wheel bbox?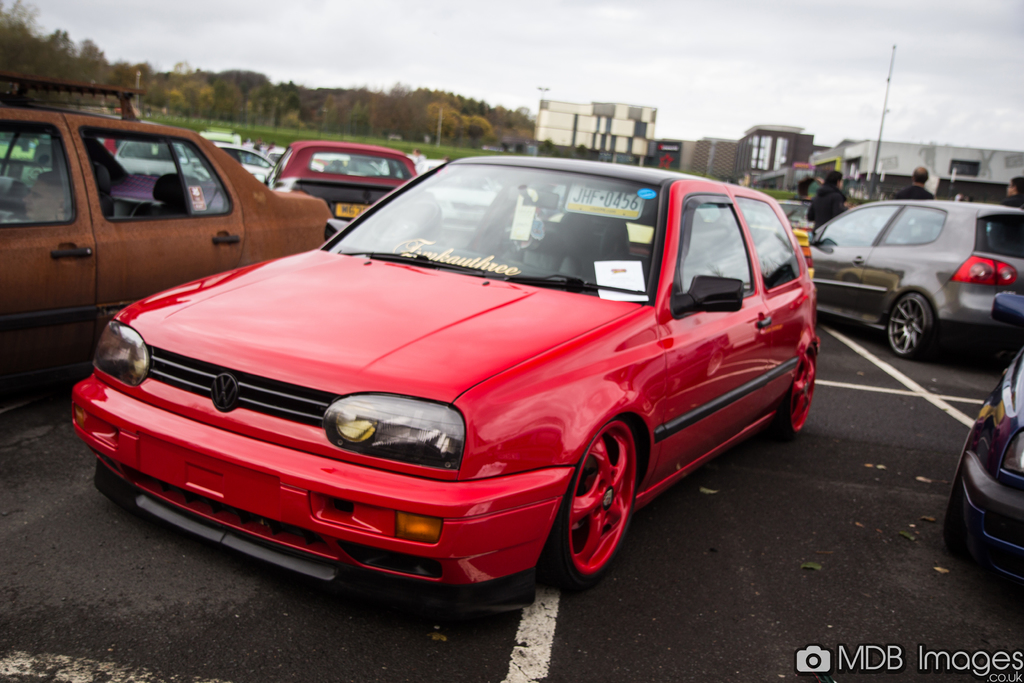
<box>881,292,947,366</box>
